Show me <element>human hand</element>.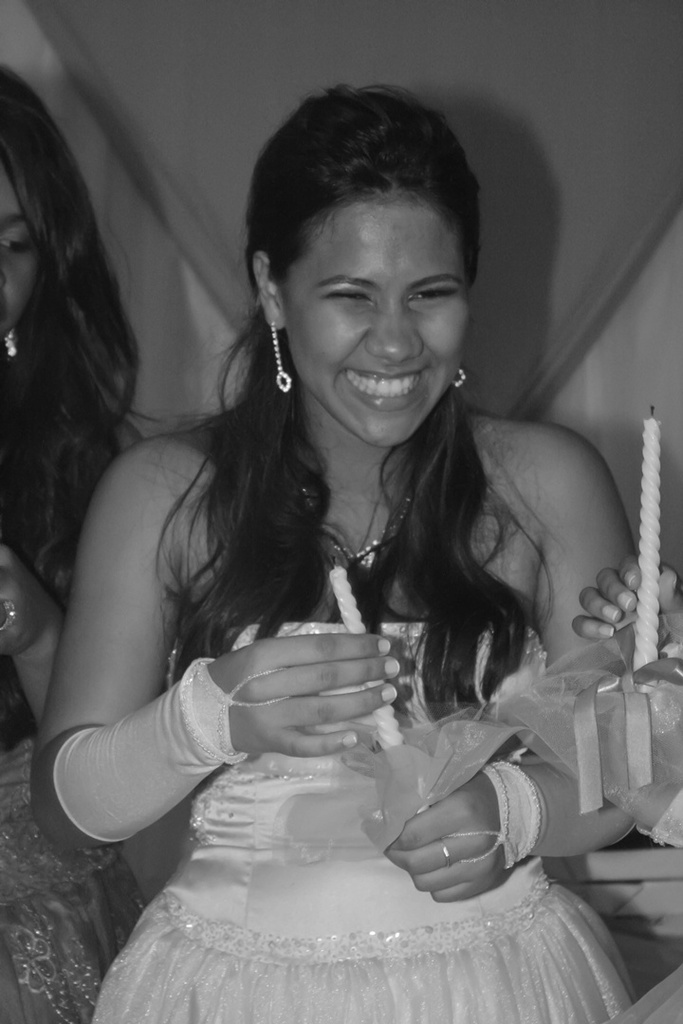
<element>human hand</element> is here: locate(565, 555, 682, 661).
